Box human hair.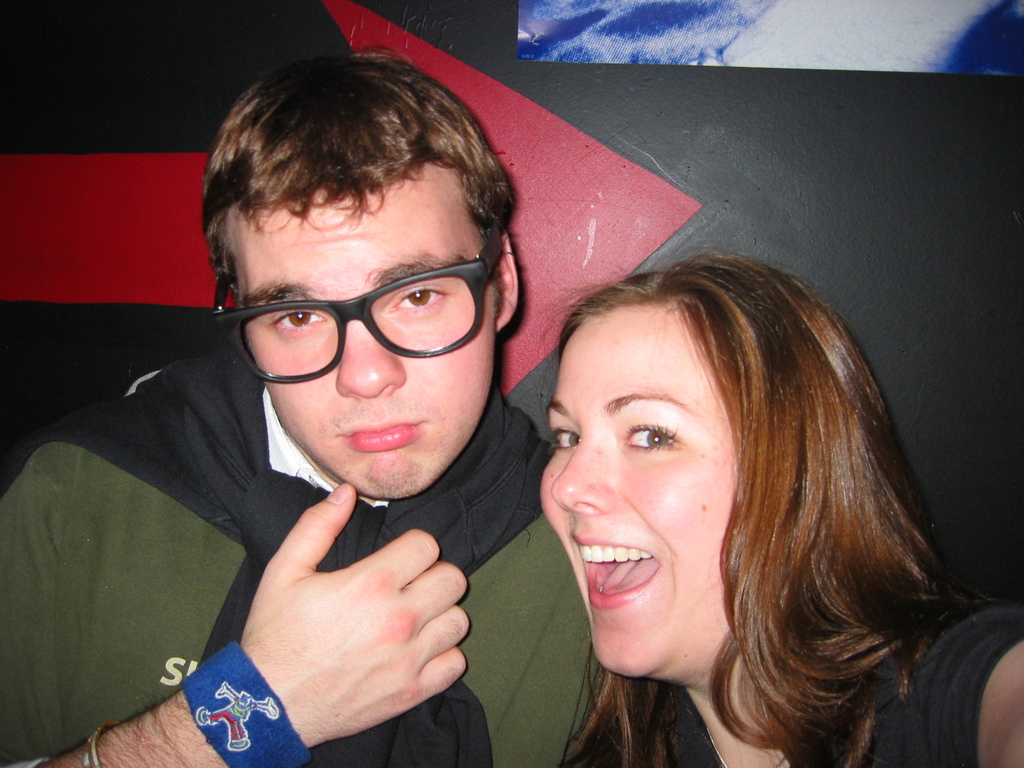
bbox=(515, 248, 976, 762).
